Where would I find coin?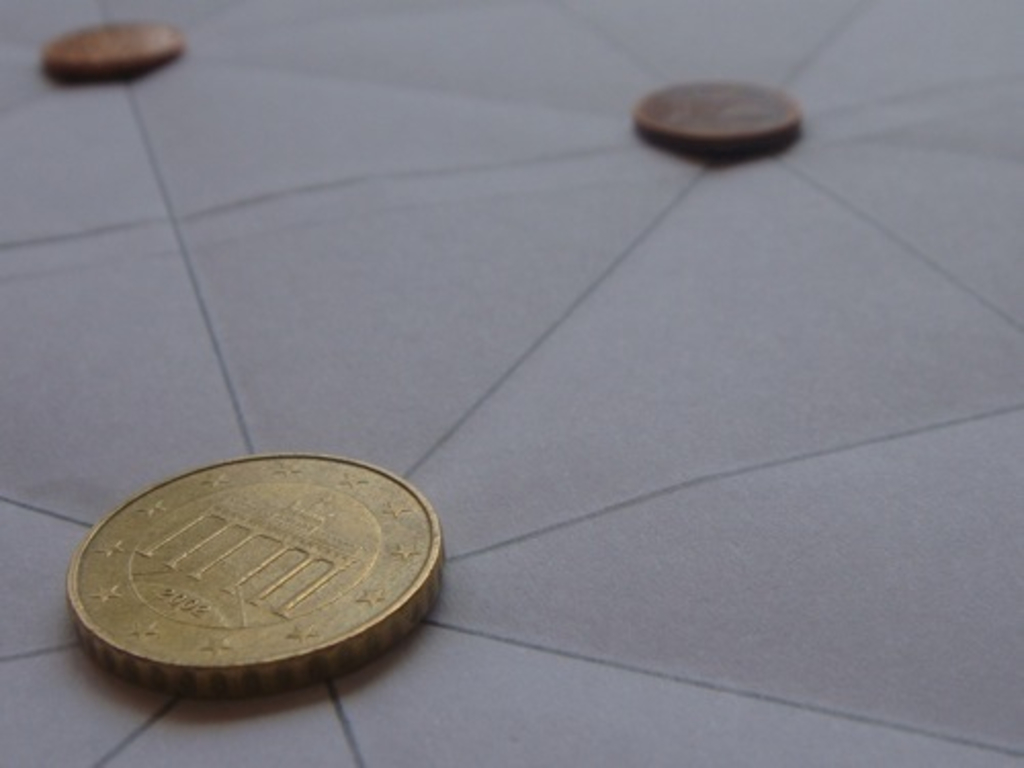
At region(627, 76, 811, 152).
